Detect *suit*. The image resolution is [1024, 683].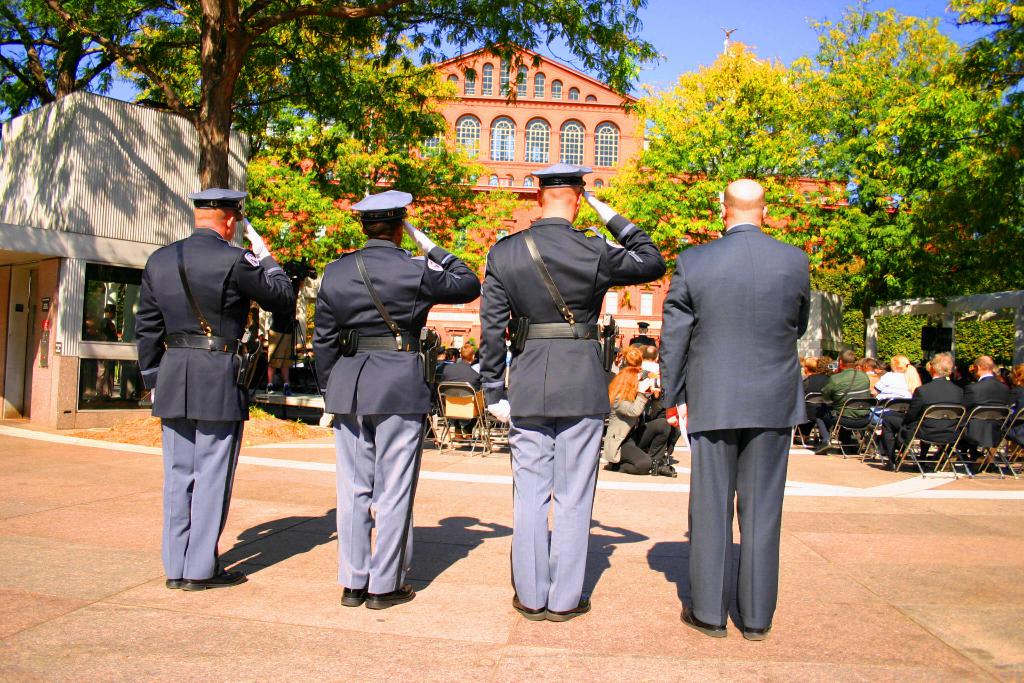
<region>680, 274, 808, 648</region>.
